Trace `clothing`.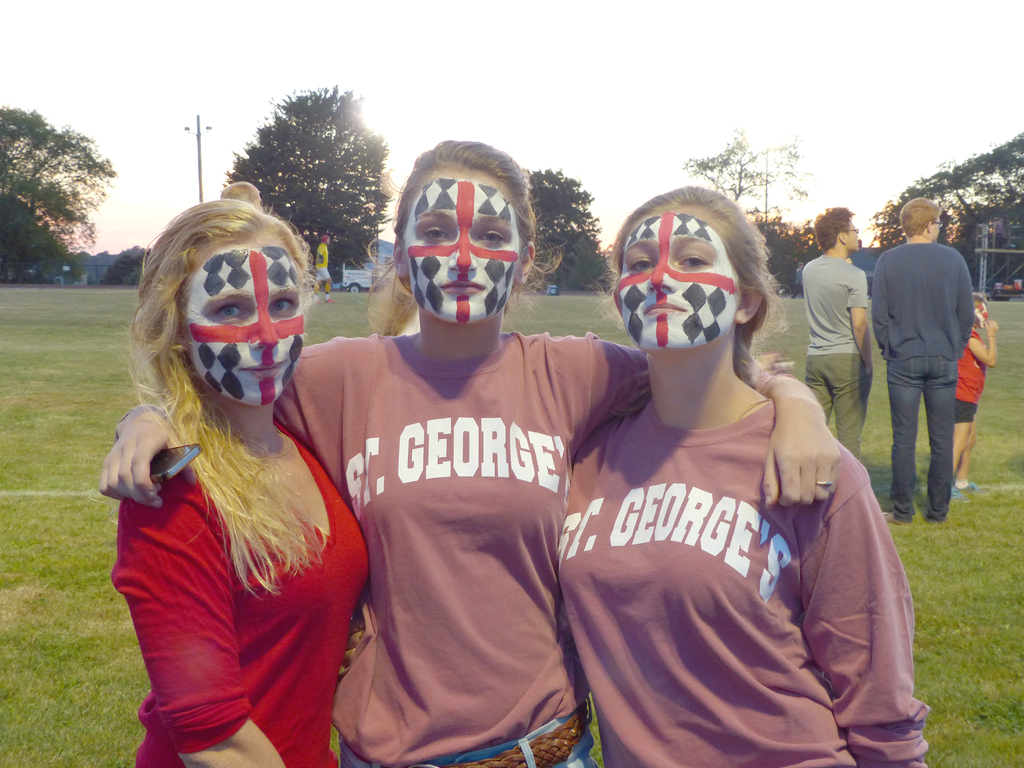
Traced to (810, 261, 865, 342).
